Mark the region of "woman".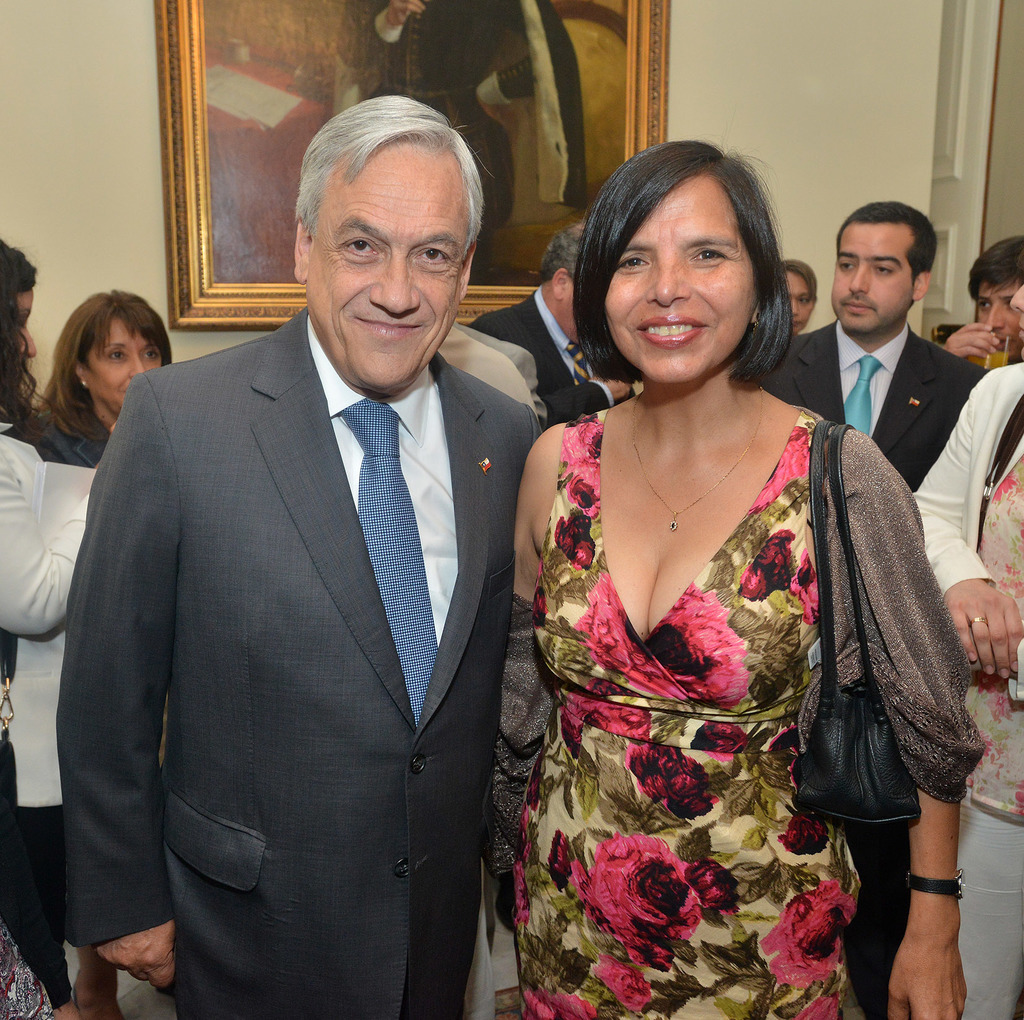
Region: bbox=[775, 257, 815, 334].
